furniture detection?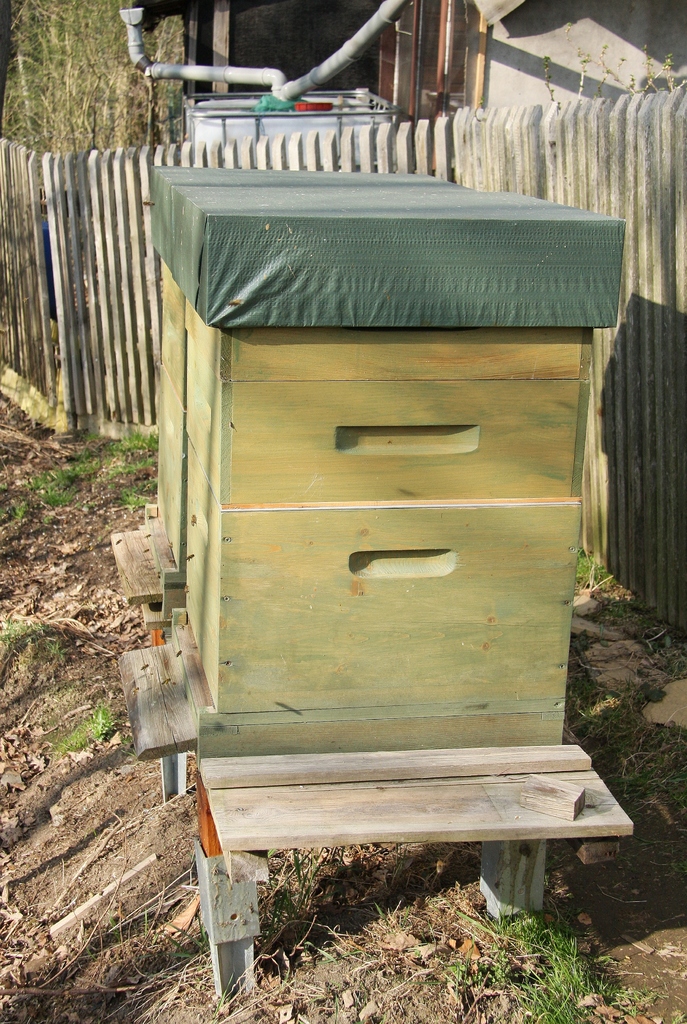
crop(110, 163, 631, 1000)
